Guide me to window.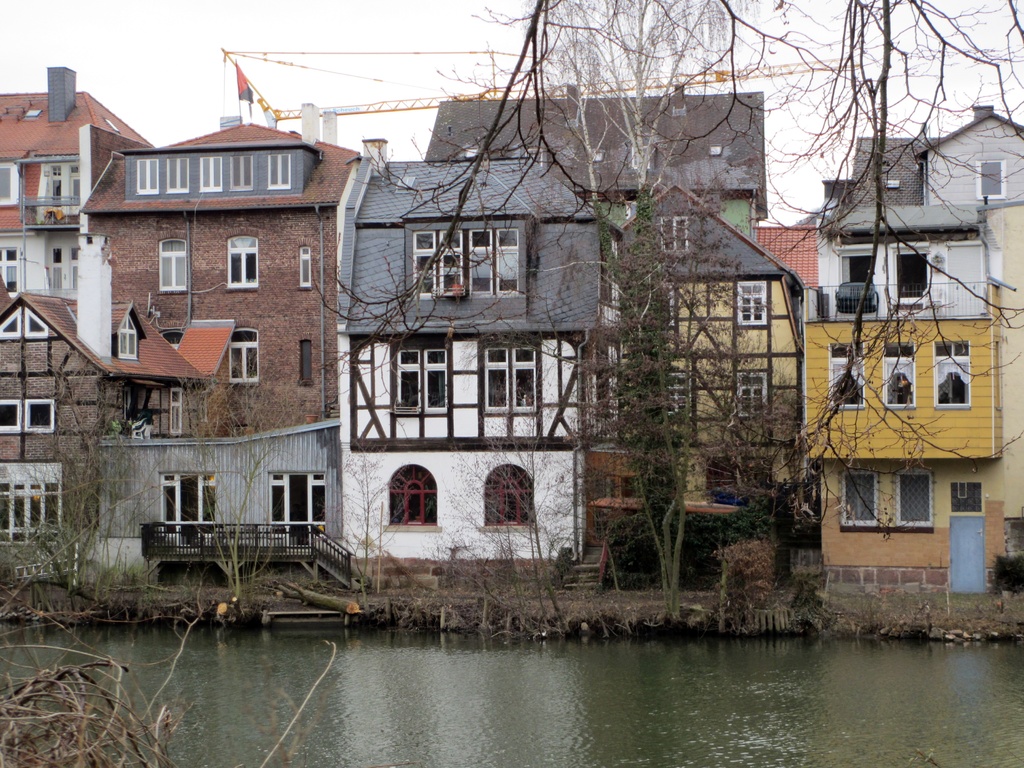
Guidance: rect(660, 375, 685, 421).
